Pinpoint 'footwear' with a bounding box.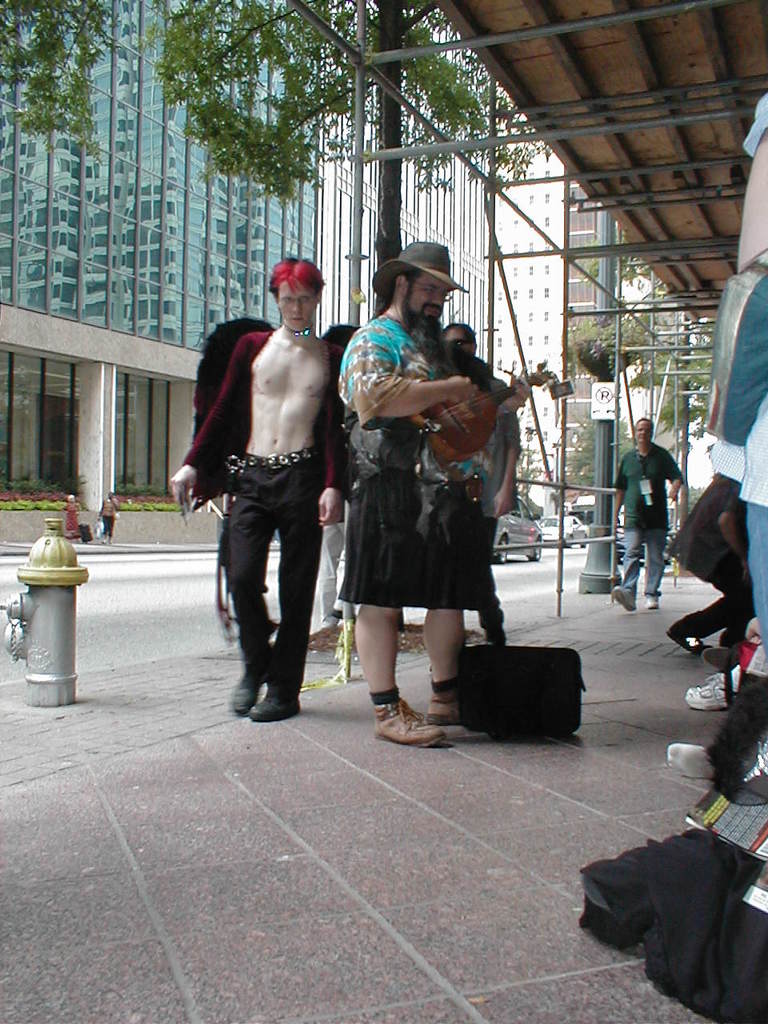
<box>674,668,736,712</box>.
